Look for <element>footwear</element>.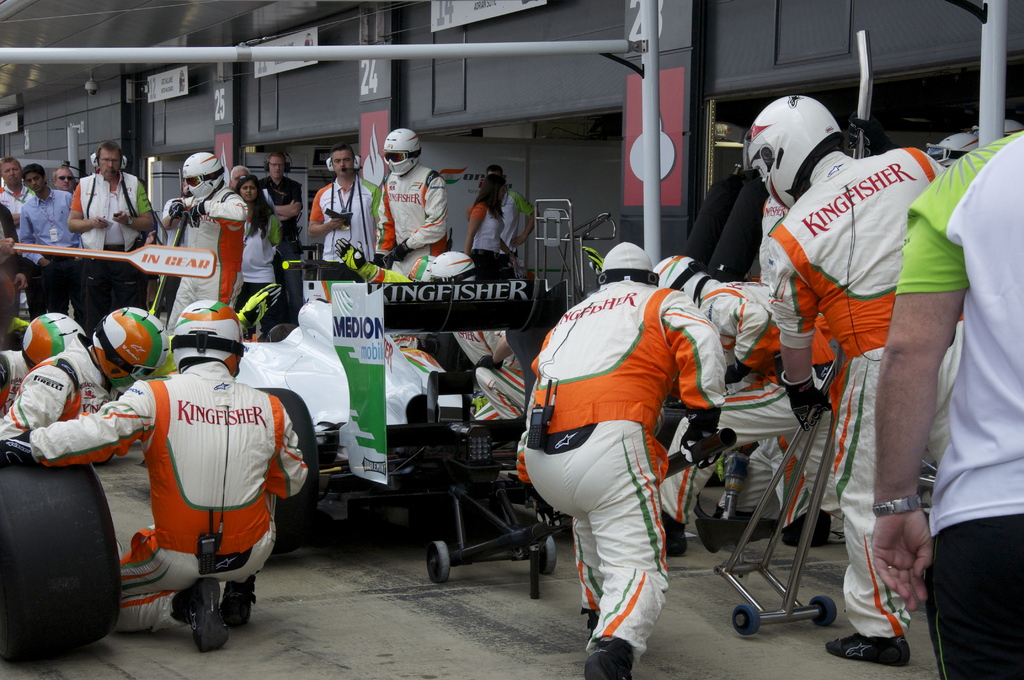
Found: (825, 629, 911, 662).
